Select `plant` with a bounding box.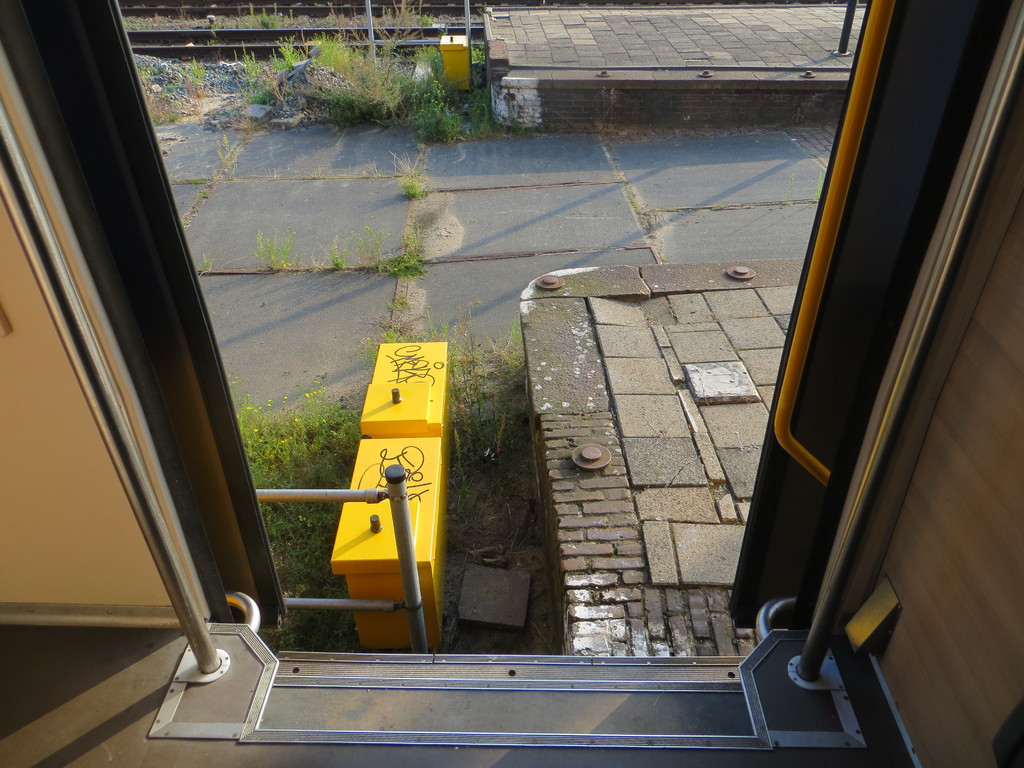
box=[360, 336, 371, 361].
